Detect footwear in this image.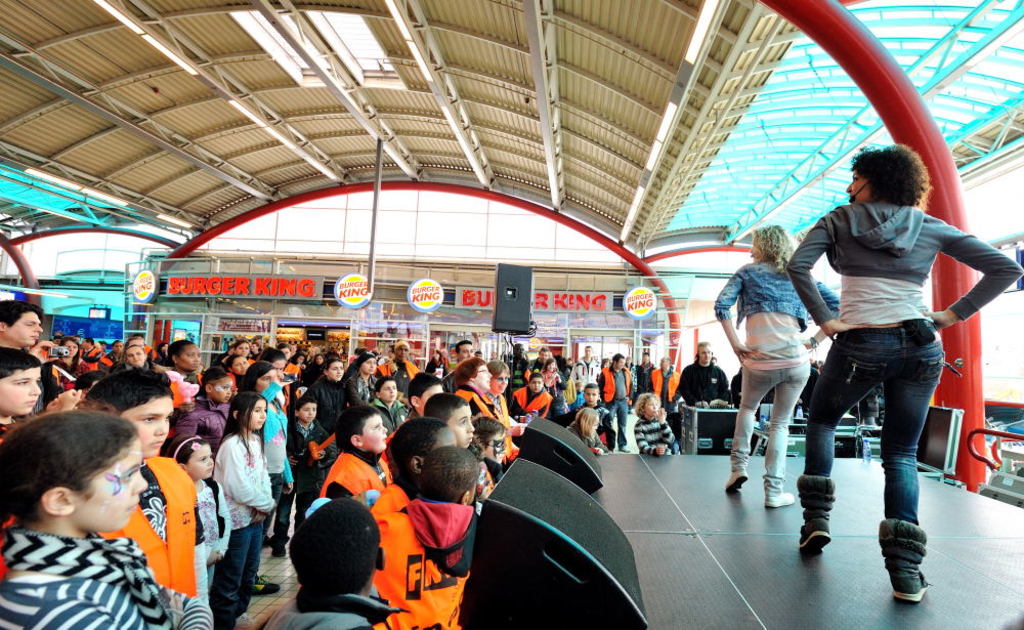
Detection: detection(272, 549, 283, 557).
